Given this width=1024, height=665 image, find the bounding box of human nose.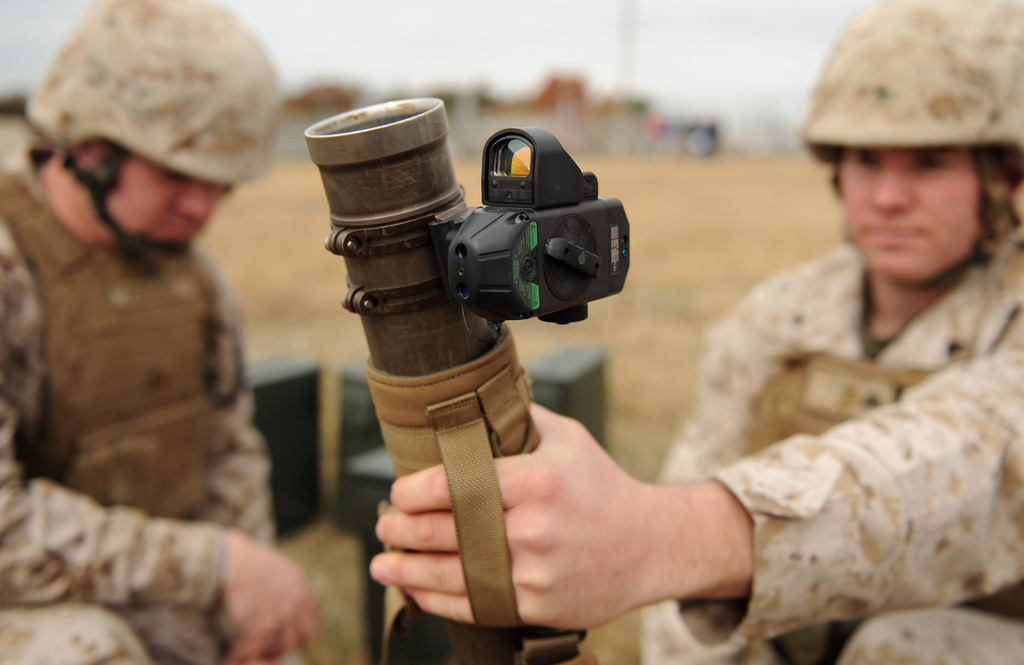
(left=871, top=152, right=910, bottom=213).
